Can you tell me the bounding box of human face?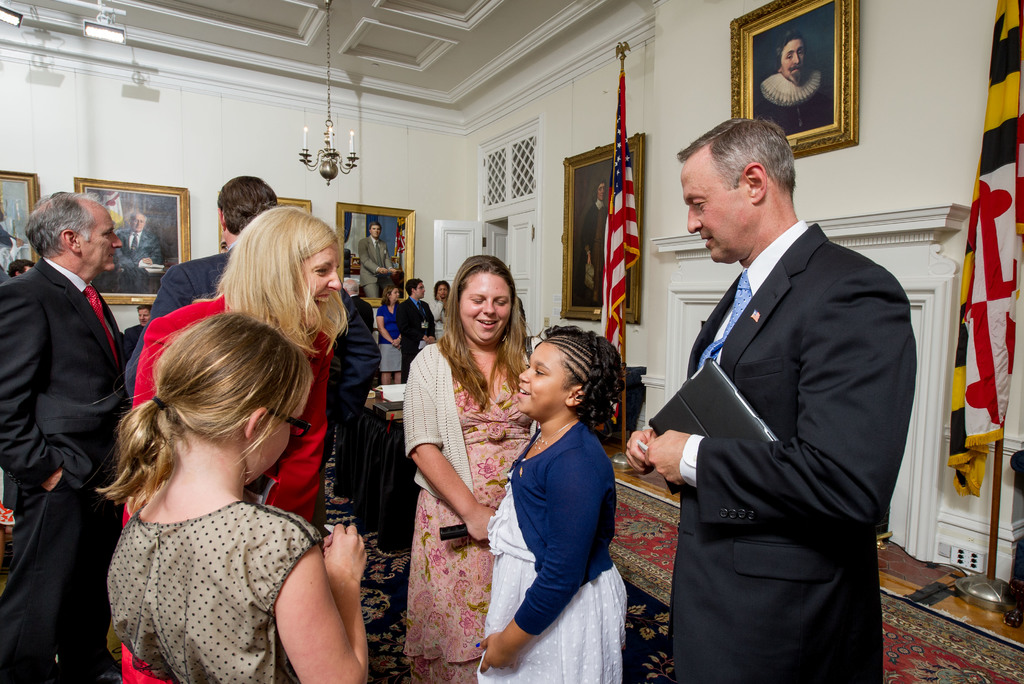
[left=412, top=283, right=426, bottom=298].
